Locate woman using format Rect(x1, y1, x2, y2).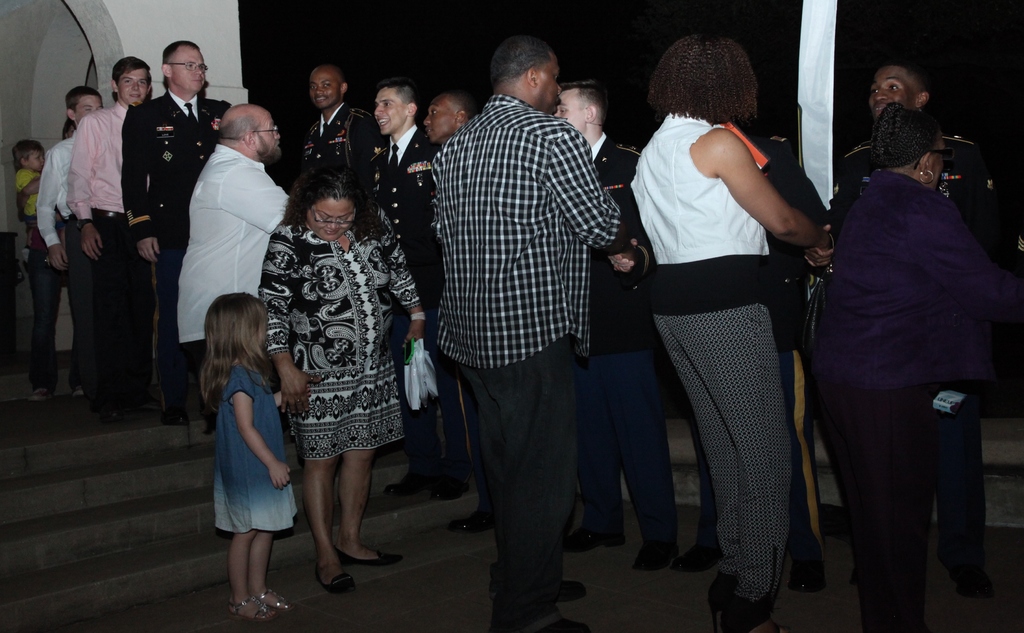
Rect(632, 38, 831, 632).
